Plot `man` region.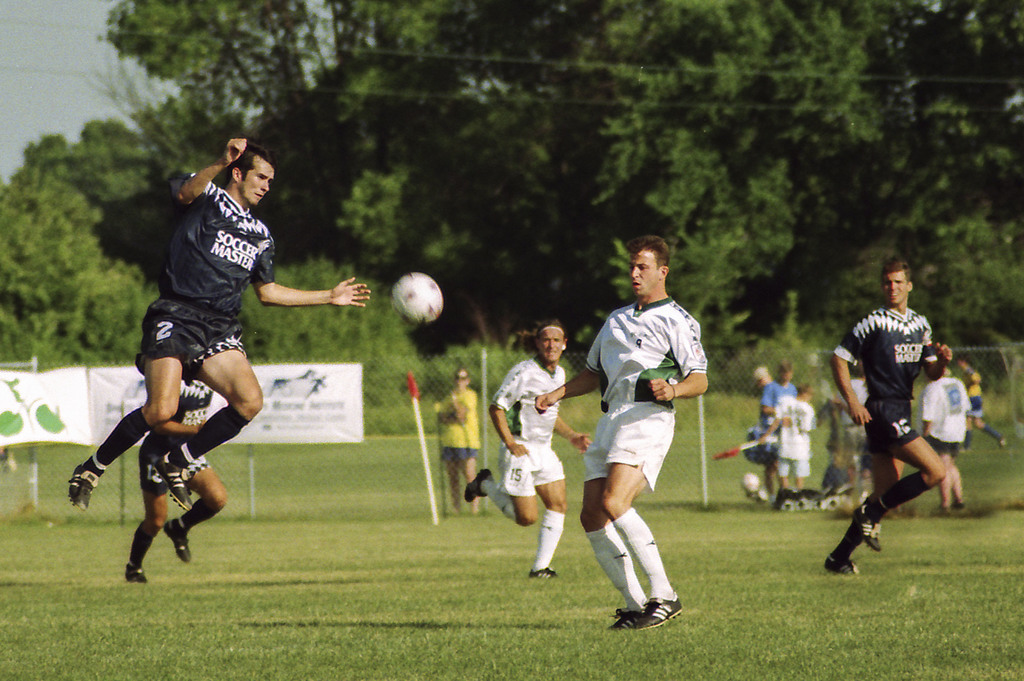
Plotted at [x1=922, y1=366, x2=972, y2=509].
